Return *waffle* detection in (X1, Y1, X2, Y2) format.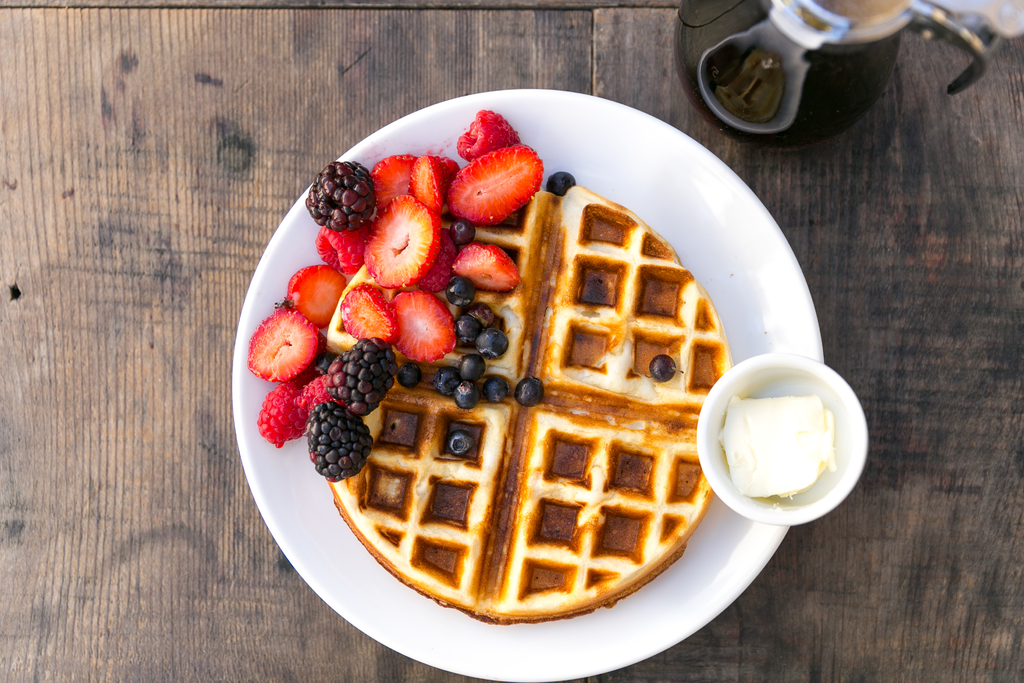
(325, 185, 730, 624).
